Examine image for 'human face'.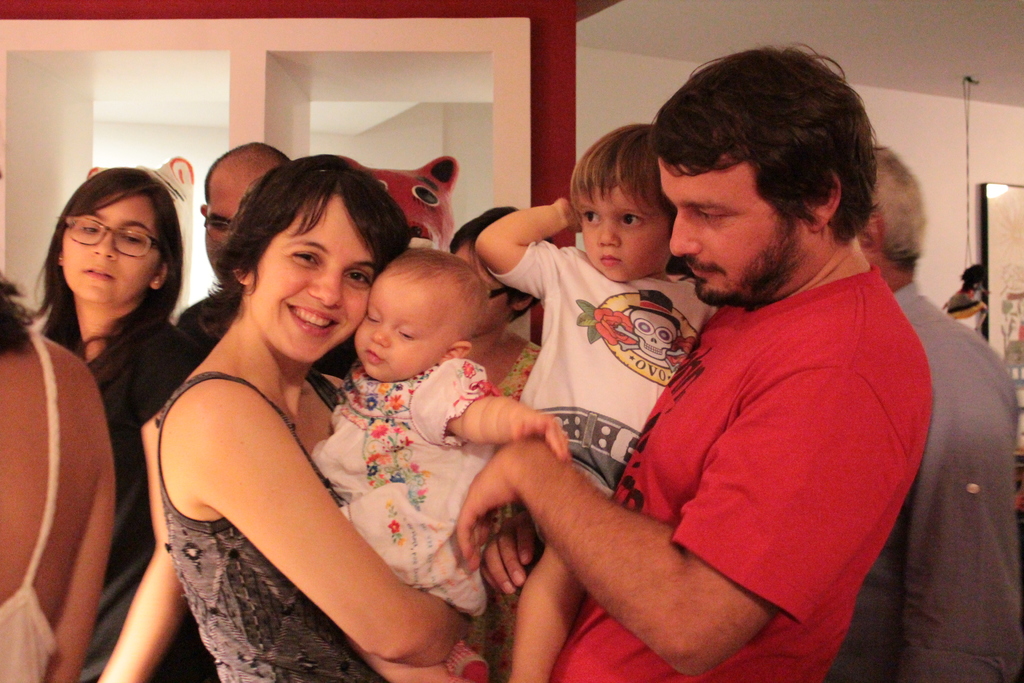
Examination result: <bbox>455, 247, 509, 333</bbox>.
